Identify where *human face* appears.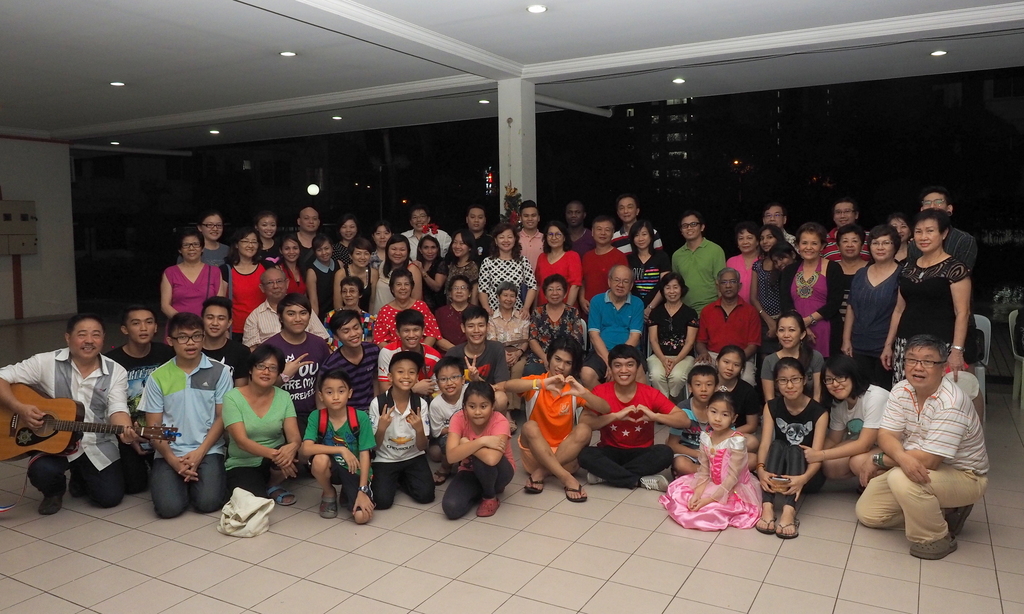
Appears at 452 283 467 301.
